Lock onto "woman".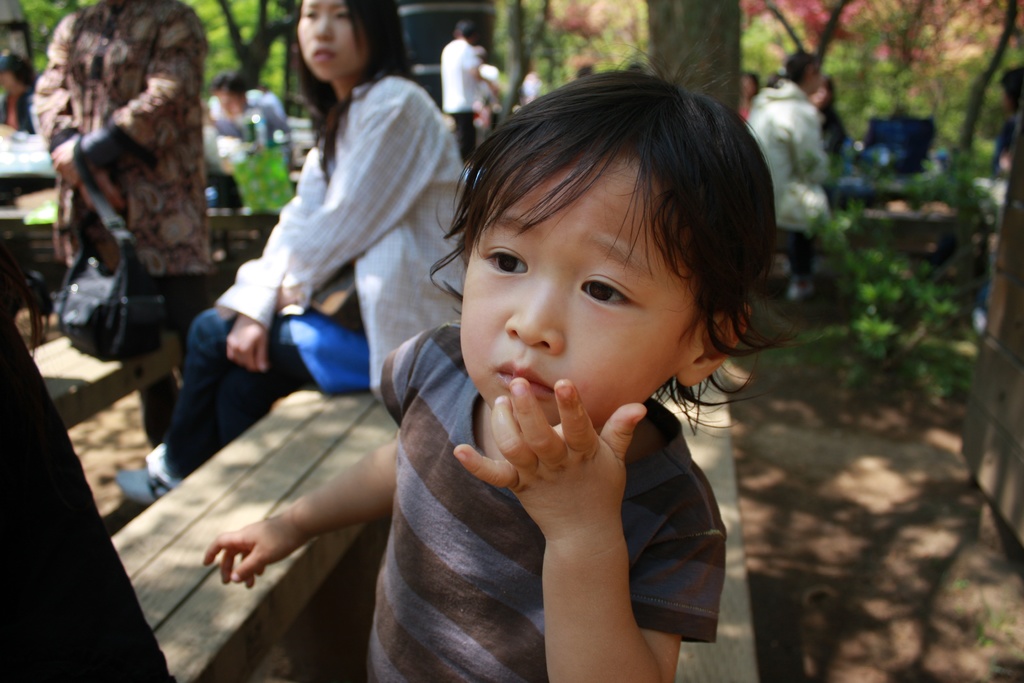
Locked: bbox=(175, 0, 495, 607).
